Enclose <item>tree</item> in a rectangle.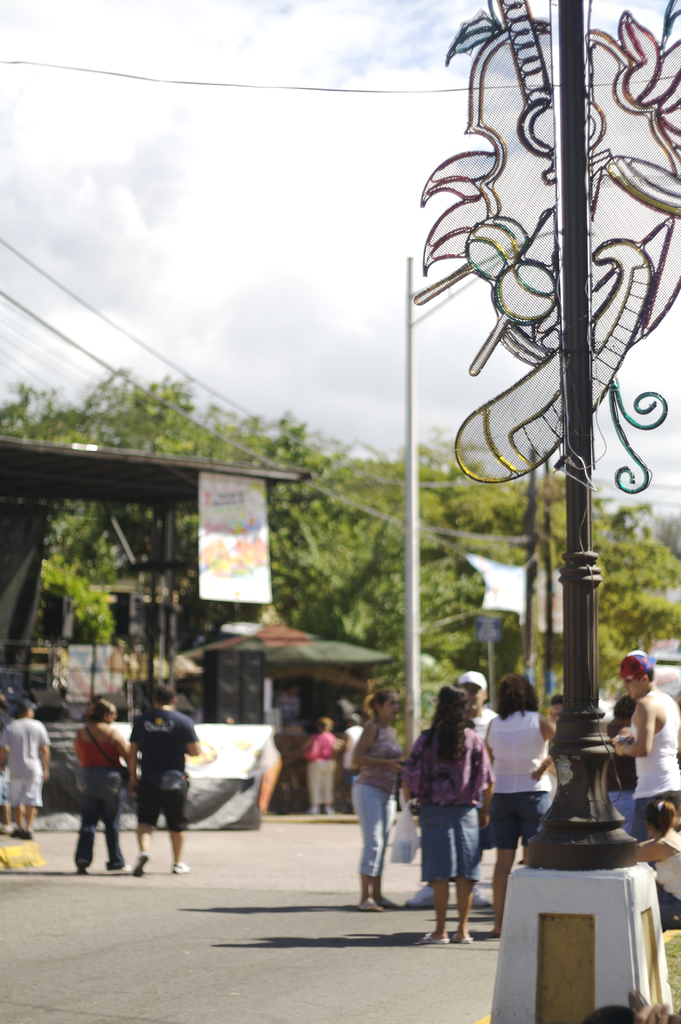
{"x1": 327, "y1": 425, "x2": 548, "y2": 566}.
